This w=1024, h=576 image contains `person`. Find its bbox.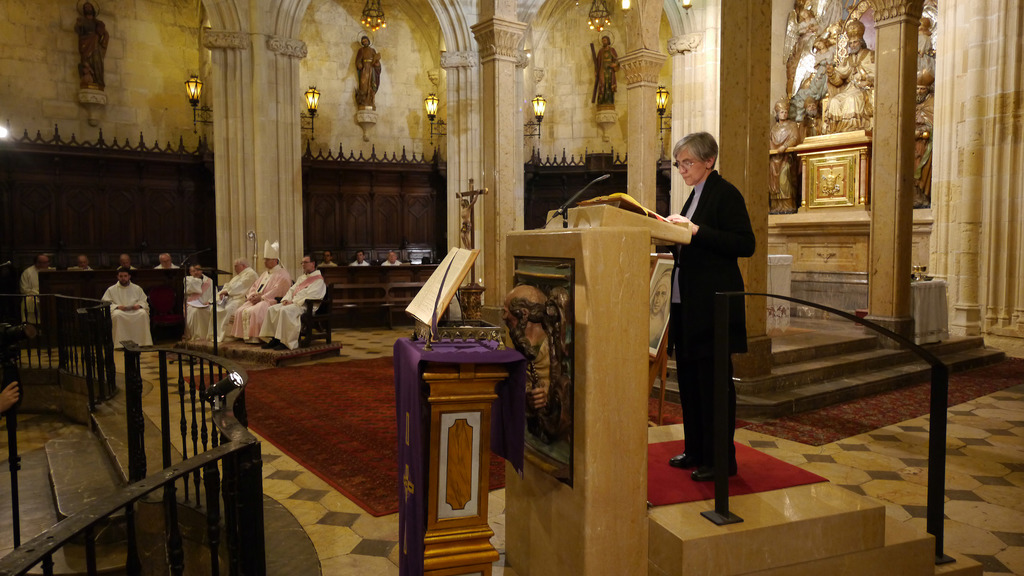
<bbox>655, 134, 750, 479</bbox>.
